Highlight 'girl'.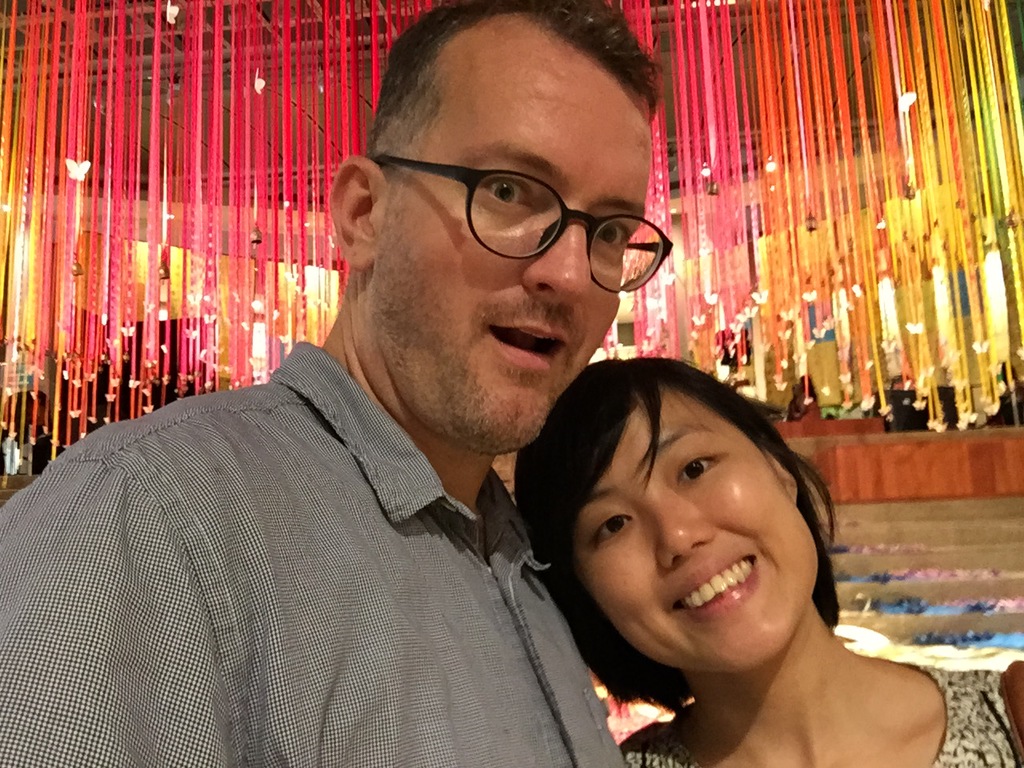
Highlighted region: {"x1": 515, "y1": 358, "x2": 1023, "y2": 767}.
